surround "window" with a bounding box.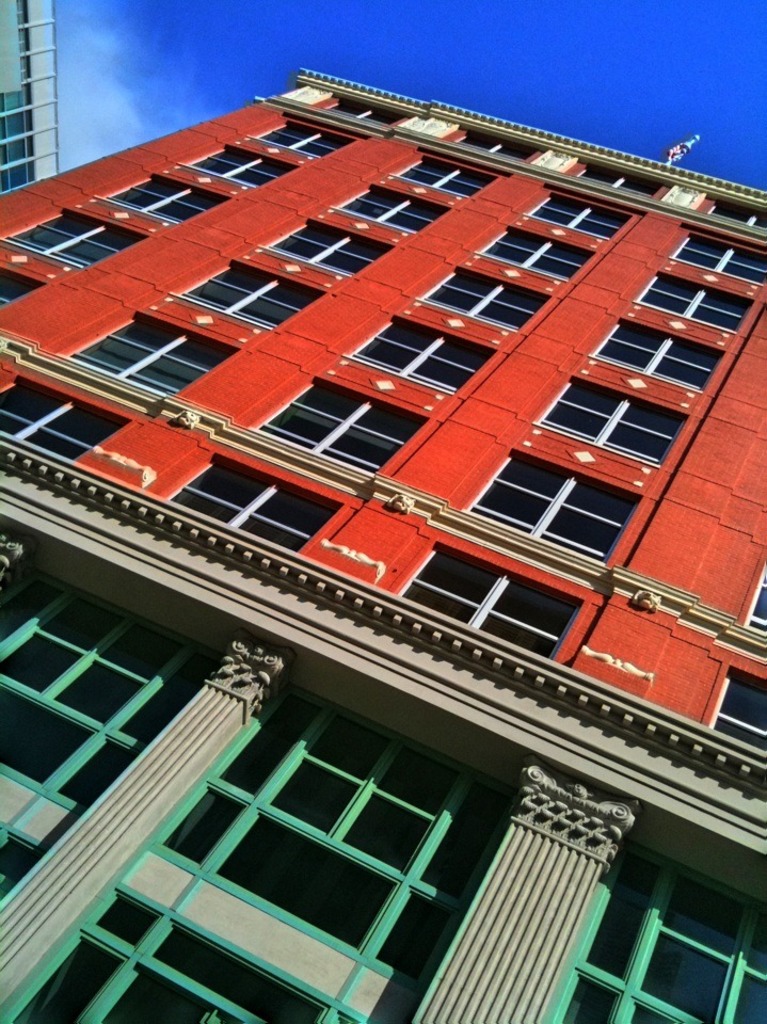
[582, 310, 724, 398].
